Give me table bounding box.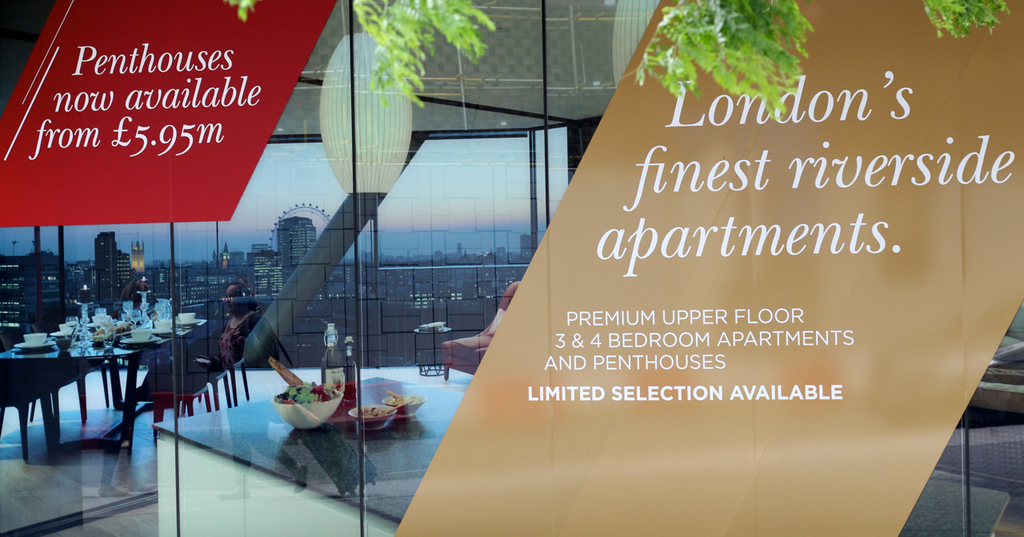
pyautogui.locateOnScreen(3, 330, 158, 463).
